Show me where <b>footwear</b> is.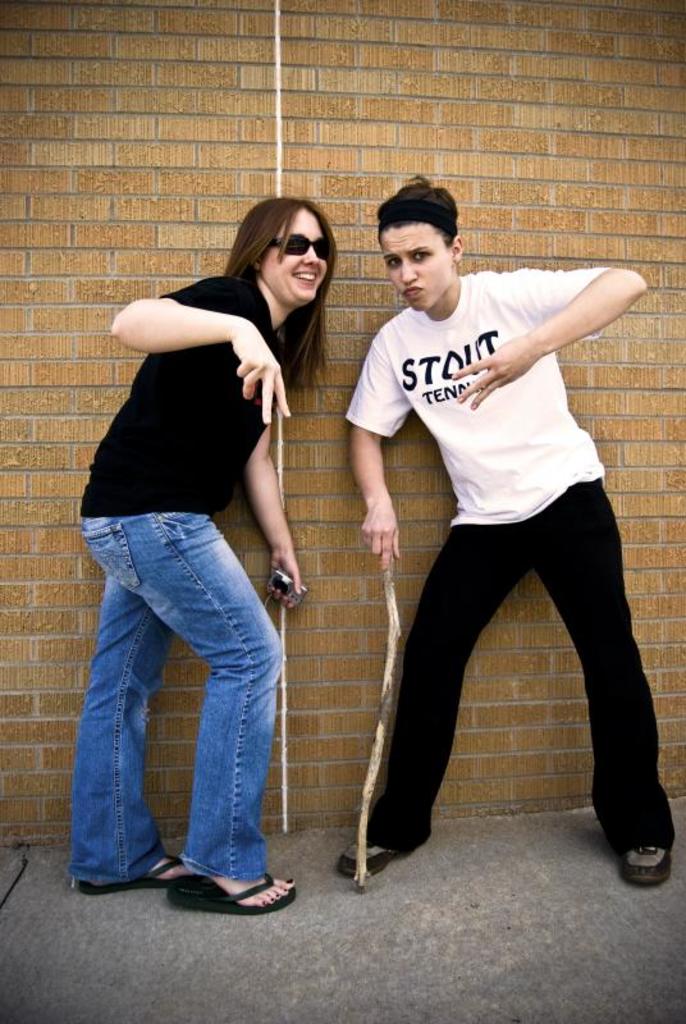
<b>footwear</b> is at left=154, top=854, right=301, bottom=910.
